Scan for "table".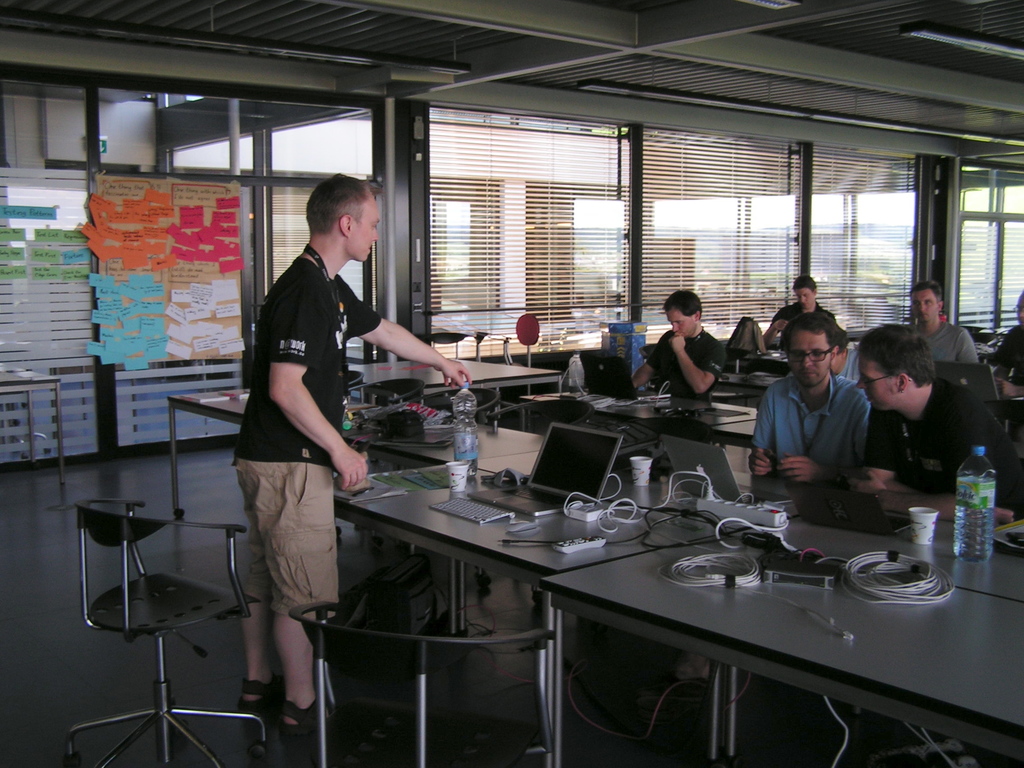
Scan result: box(164, 394, 546, 522).
